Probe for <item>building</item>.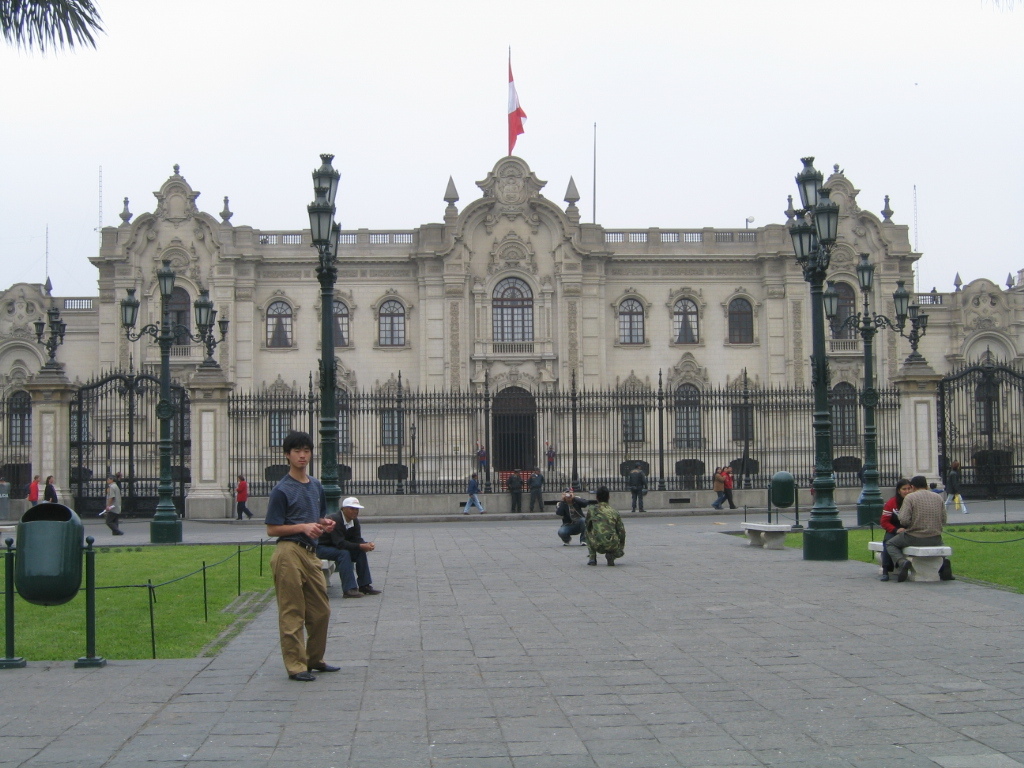
Probe result: <box>0,146,1023,494</box>.
